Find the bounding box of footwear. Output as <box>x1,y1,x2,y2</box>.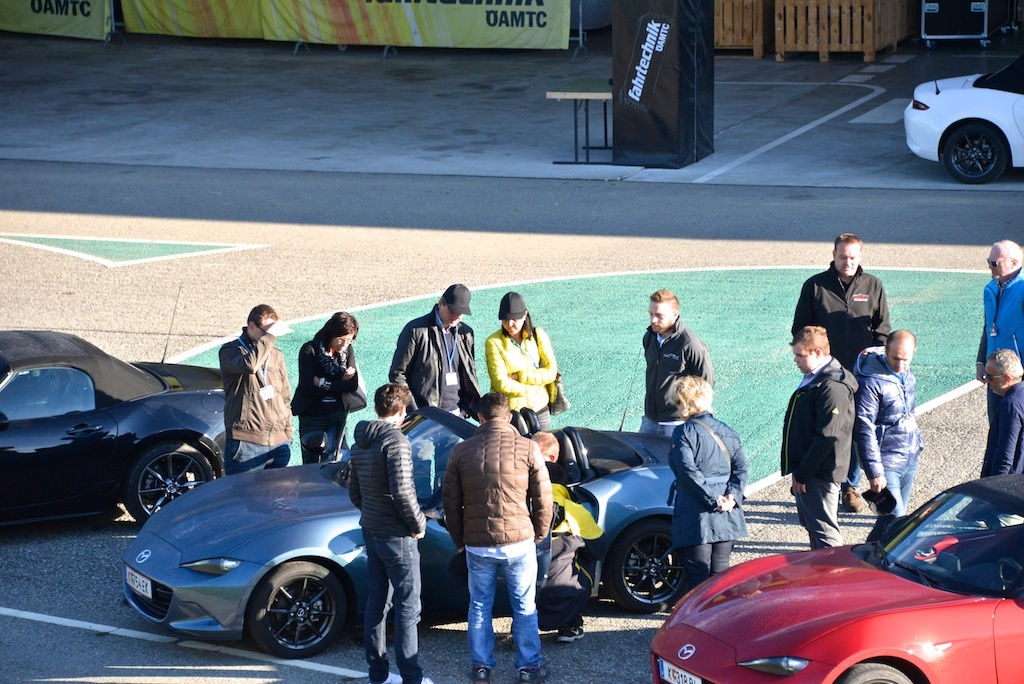
<box>840,486,860,516</box>.
